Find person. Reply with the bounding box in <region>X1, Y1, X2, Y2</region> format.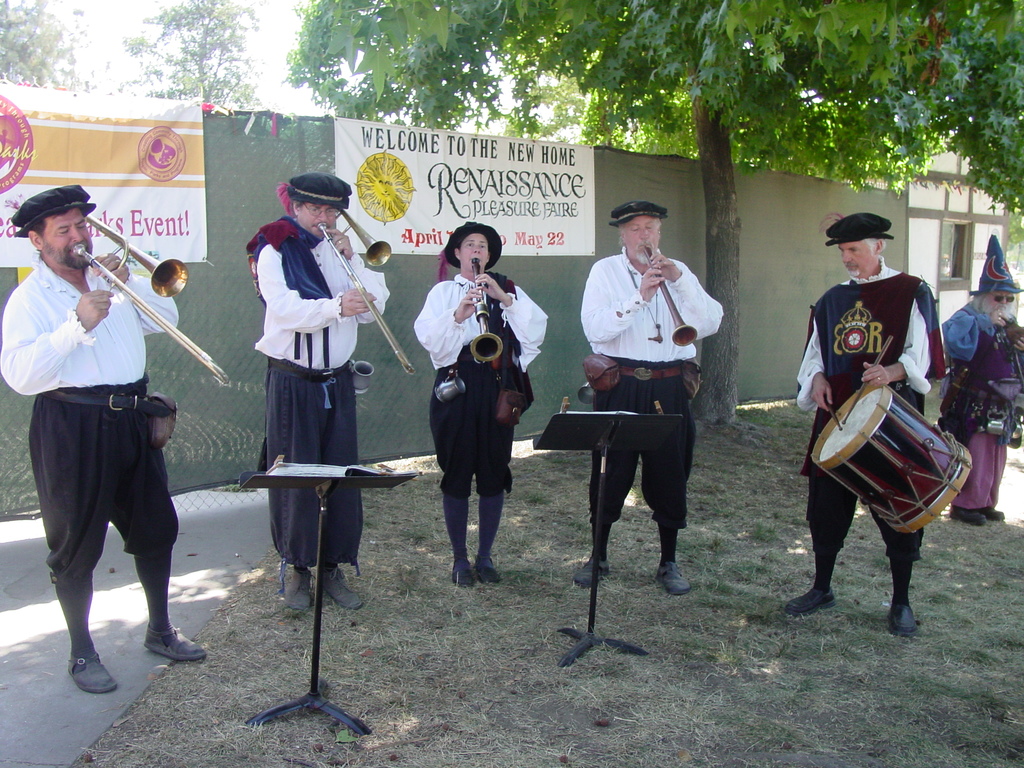
<region>0, 186, 207, 694</region>.
